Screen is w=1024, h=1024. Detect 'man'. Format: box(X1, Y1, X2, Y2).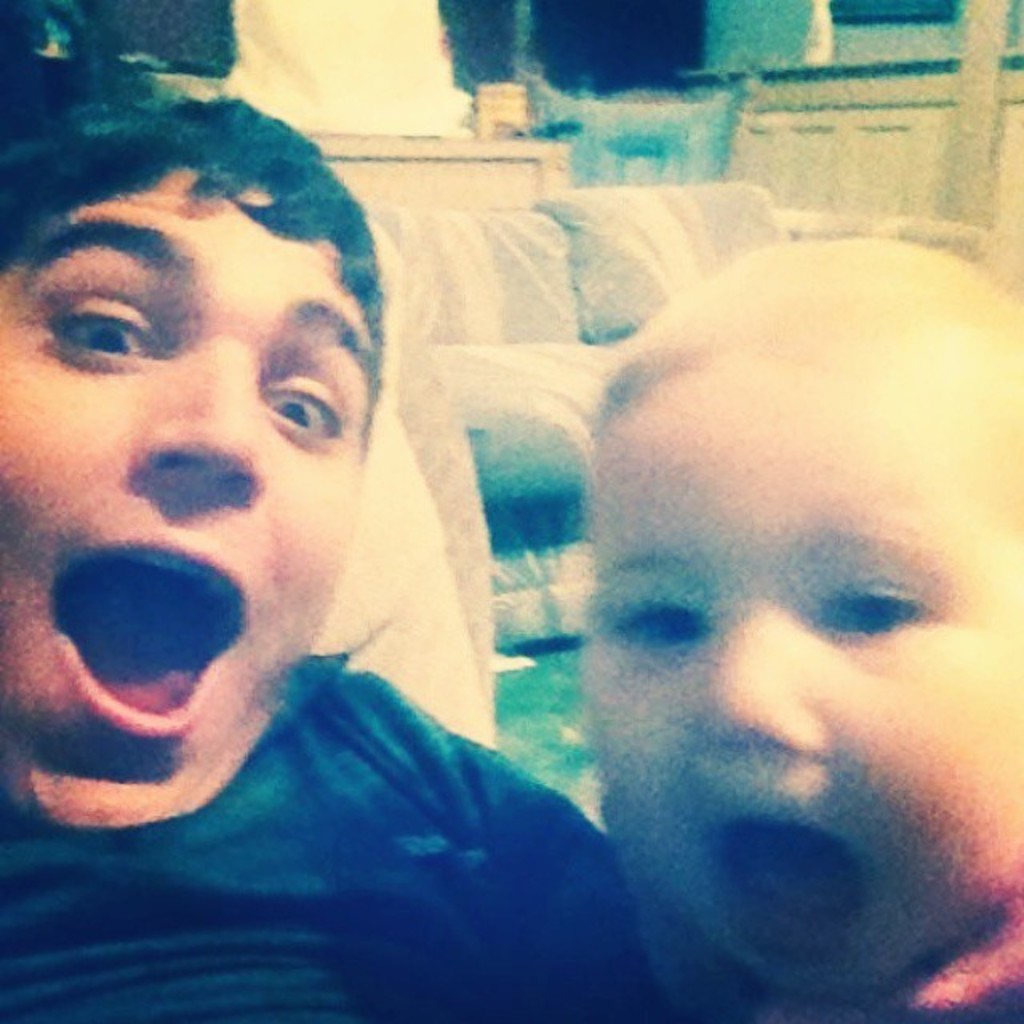
box(0, 104, 862, 1005).
